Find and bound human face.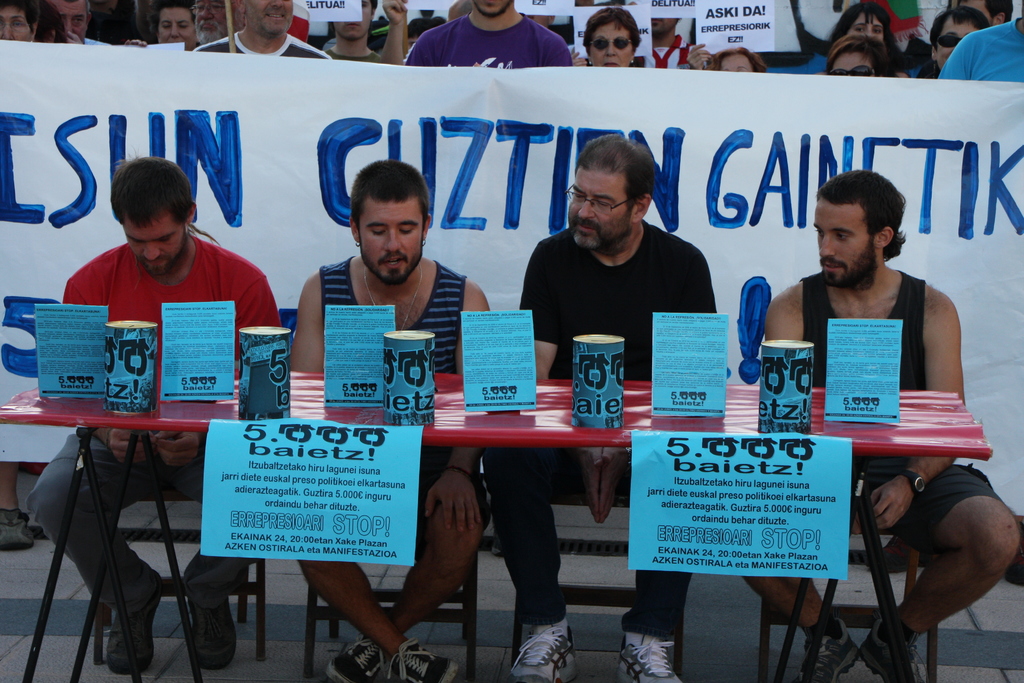
Bound: (x1=238, y1=0, x2=292, y2=39).
